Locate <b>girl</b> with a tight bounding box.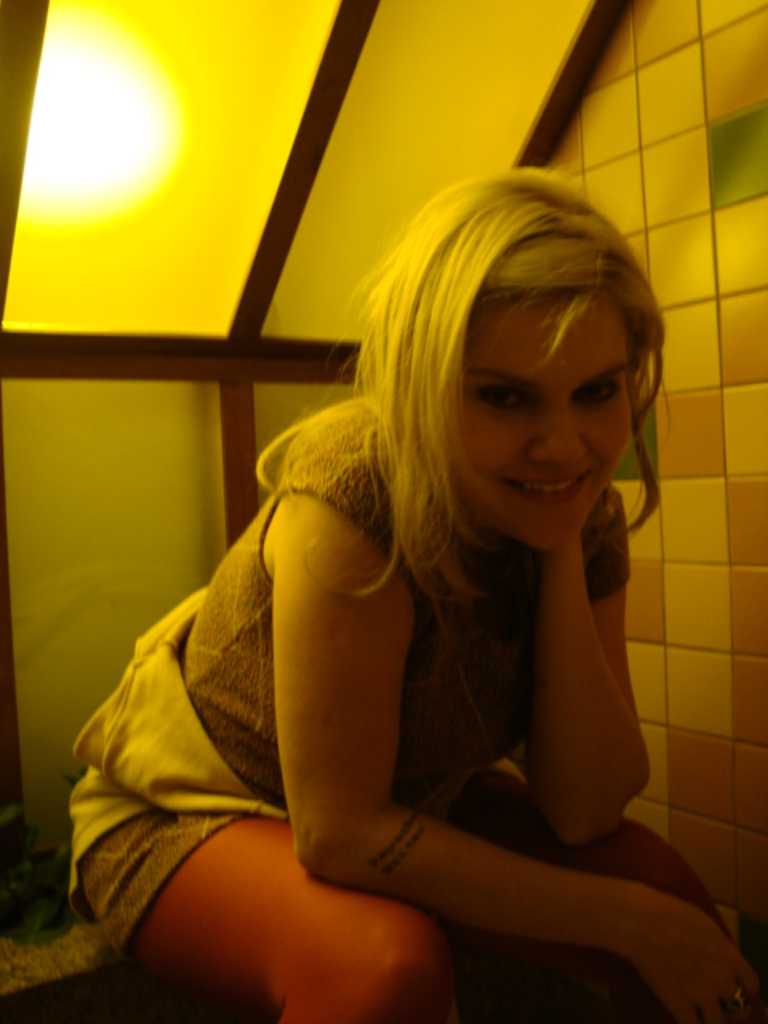
<region>59, 162, 763, 1021</region>.
